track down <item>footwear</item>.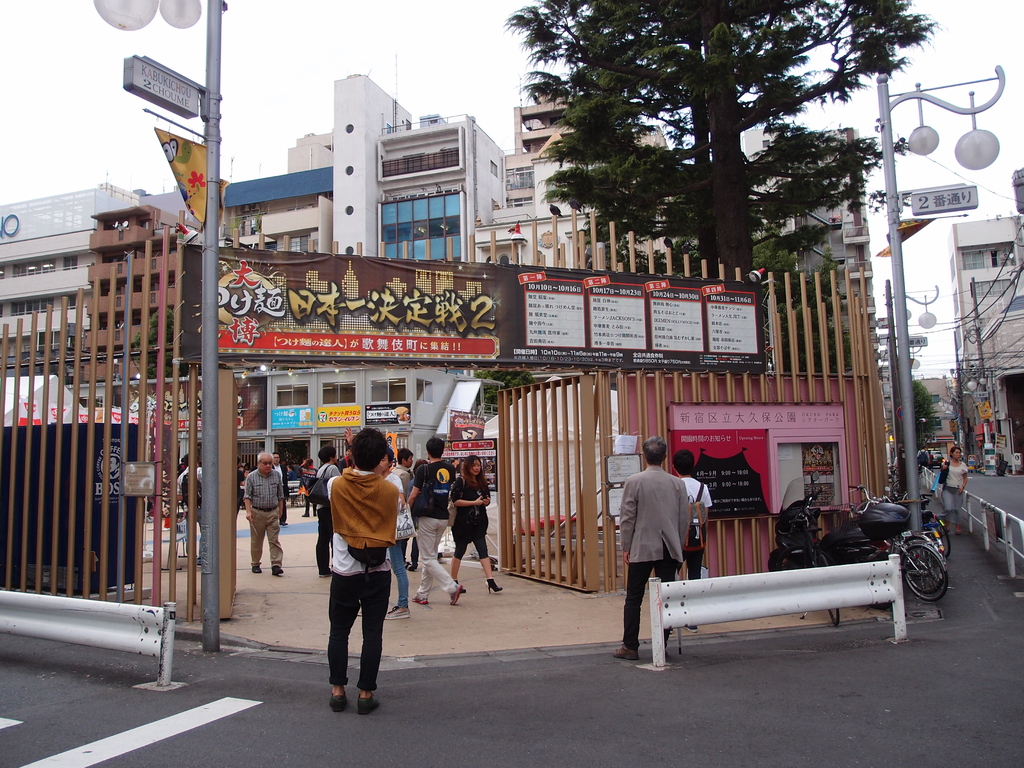
Tracked to {"x1": 955, "y1": 524, "x2": 964, "y2": 537}.
